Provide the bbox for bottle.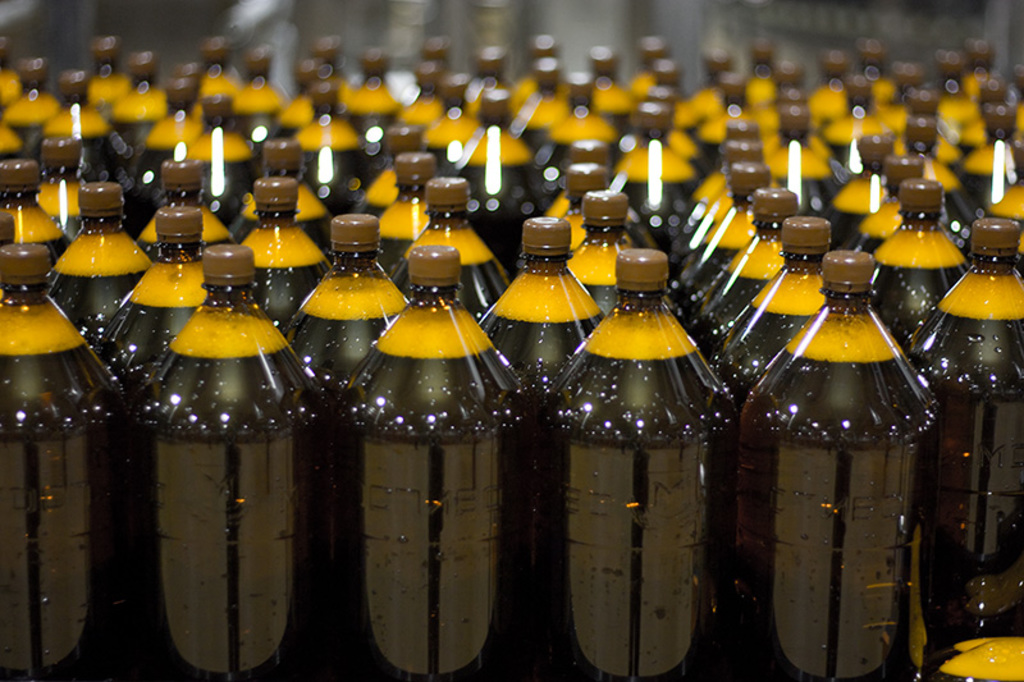
Rect(308, 33, 358, 101).
